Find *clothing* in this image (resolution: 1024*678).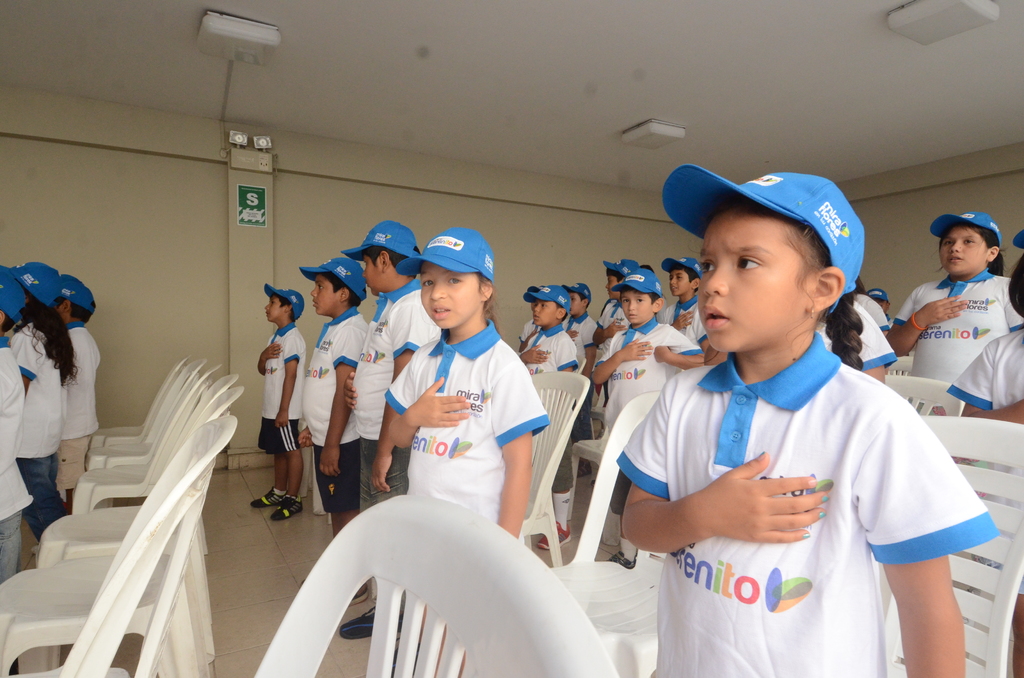
detection(572, 331, 942, 649).
